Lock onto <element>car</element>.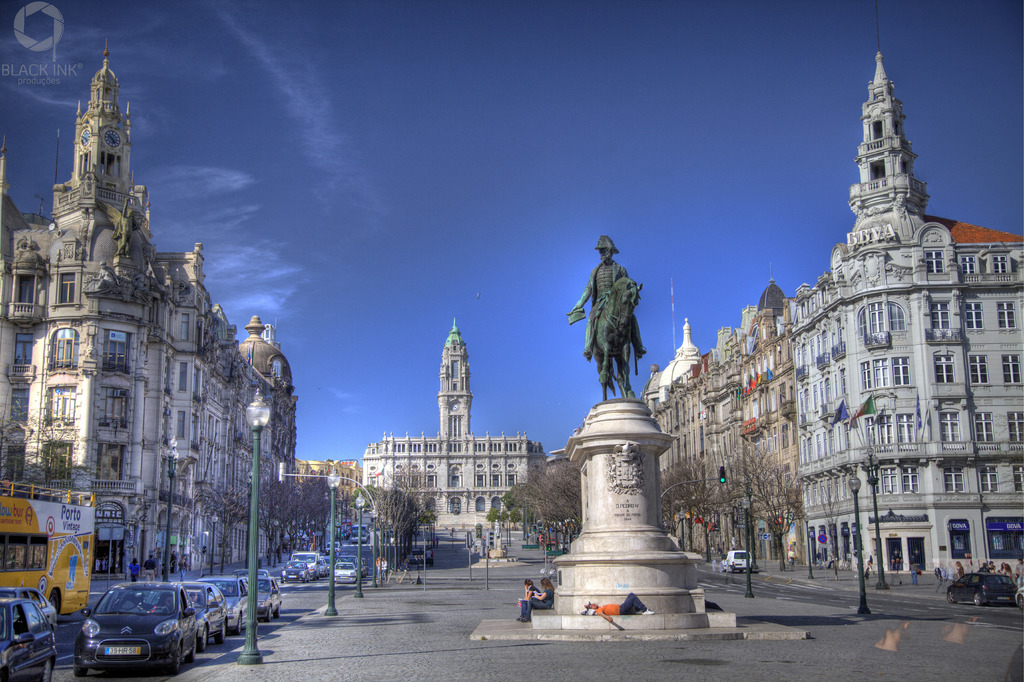
Locked: l=335, t=563, r=356, b=583.
